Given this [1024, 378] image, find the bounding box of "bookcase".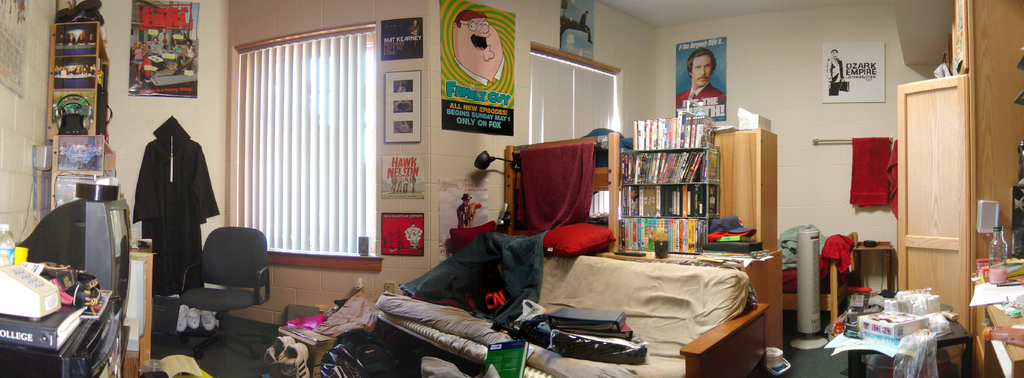
x1=619, y1=111, x2=751, y2=268.
